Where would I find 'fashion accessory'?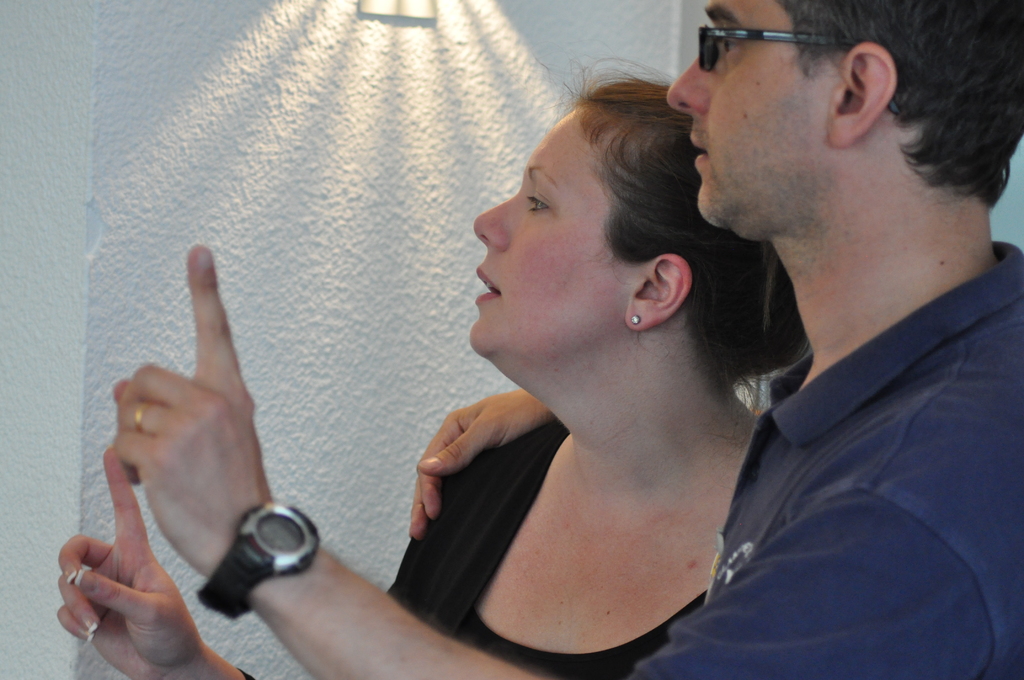
At l=695, t=21, r=859, b=71.
